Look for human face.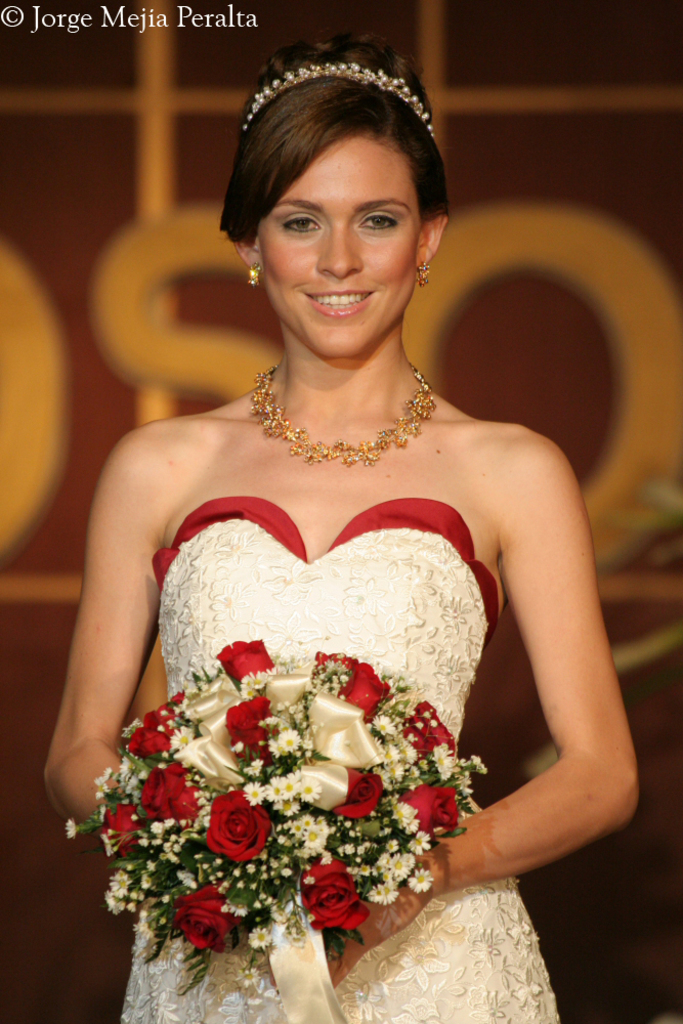
Found: {"left": 261, "top": 139, "right": 419, "bottom": 354}.
